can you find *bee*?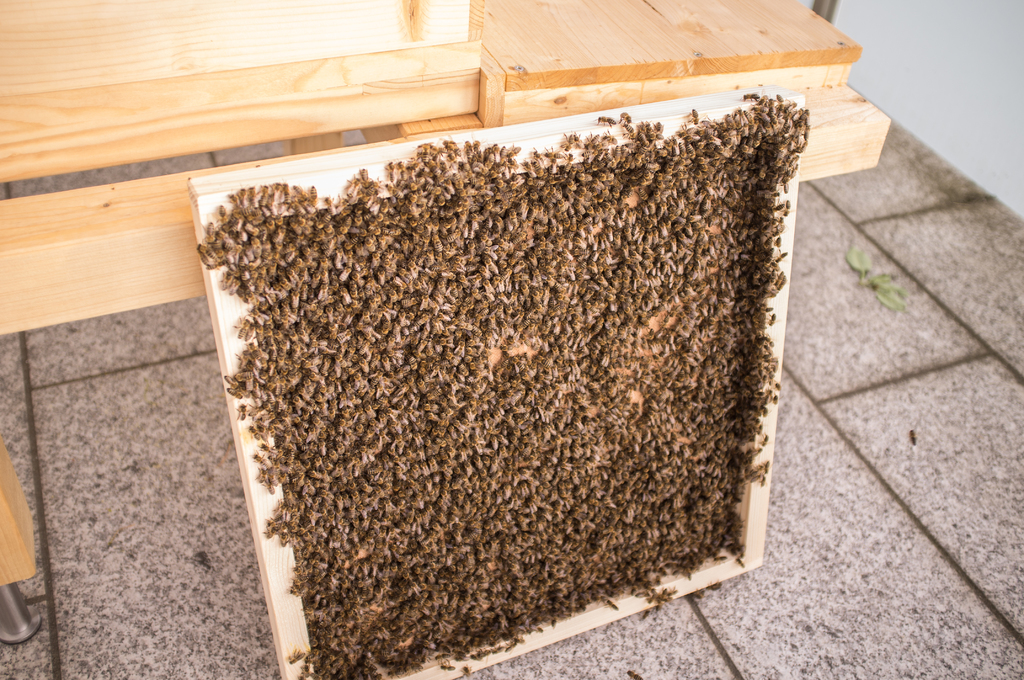
Yes, bounding box: <region>564, 134, 576, 150</region>.
